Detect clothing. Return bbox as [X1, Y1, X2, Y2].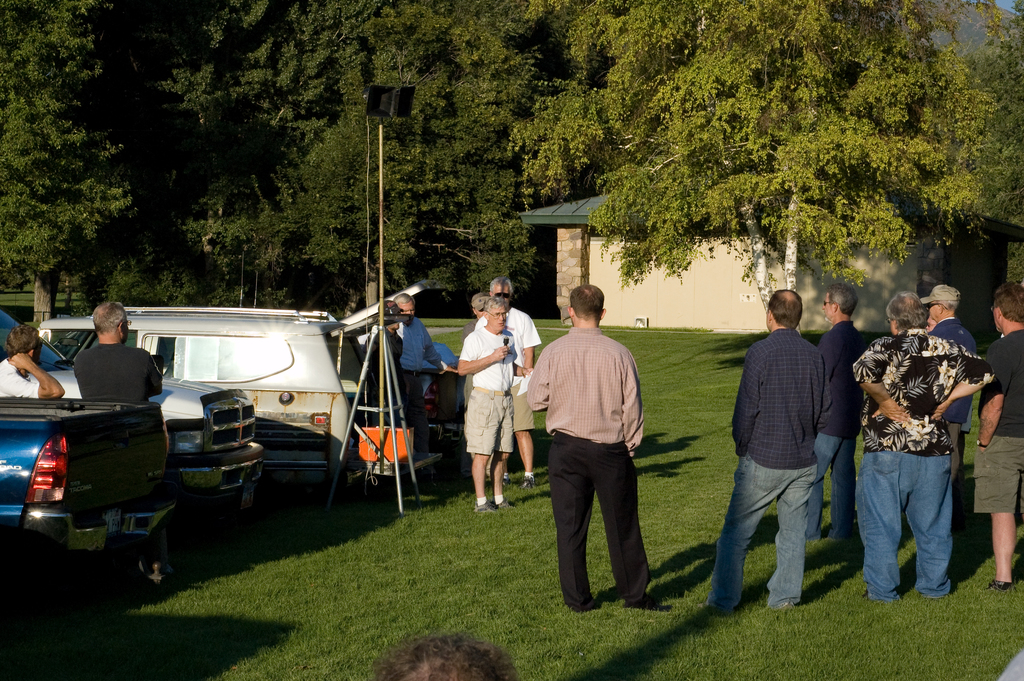
[927, 319, 977, 533].
